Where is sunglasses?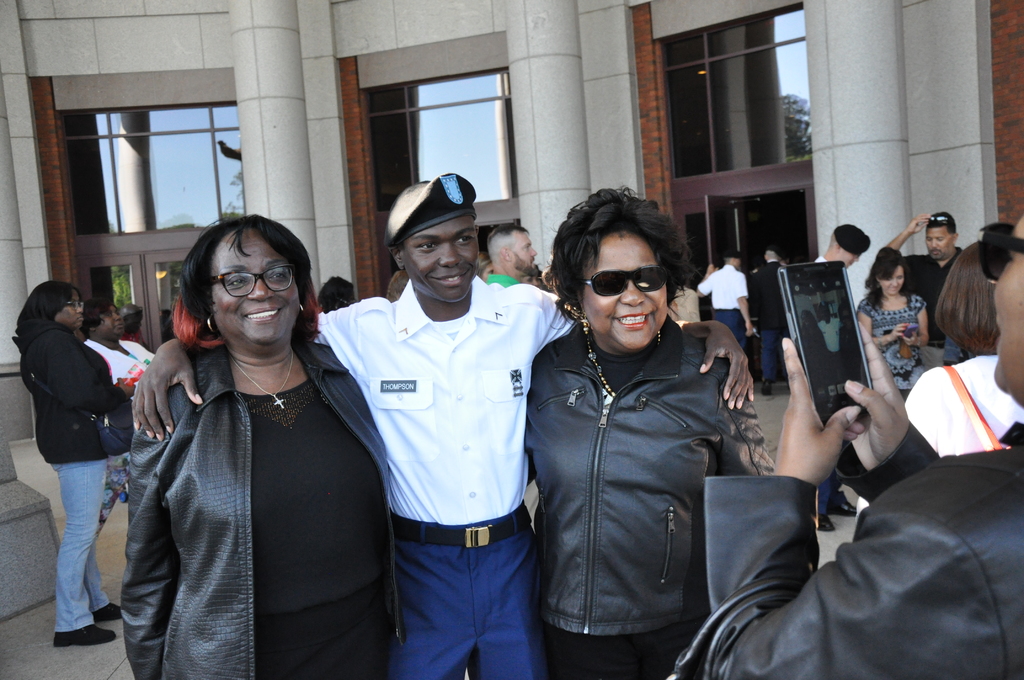
578, 263, 673, 297.
